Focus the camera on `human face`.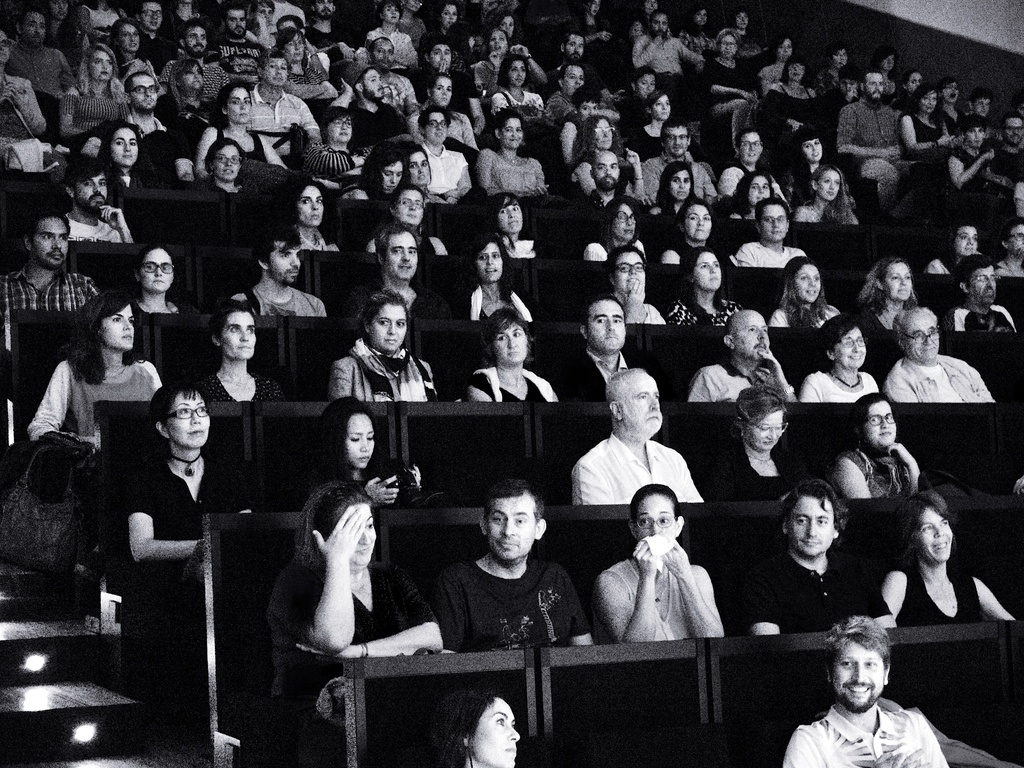
Focus region: (left=502, top=15, right=515, bottom=32).
